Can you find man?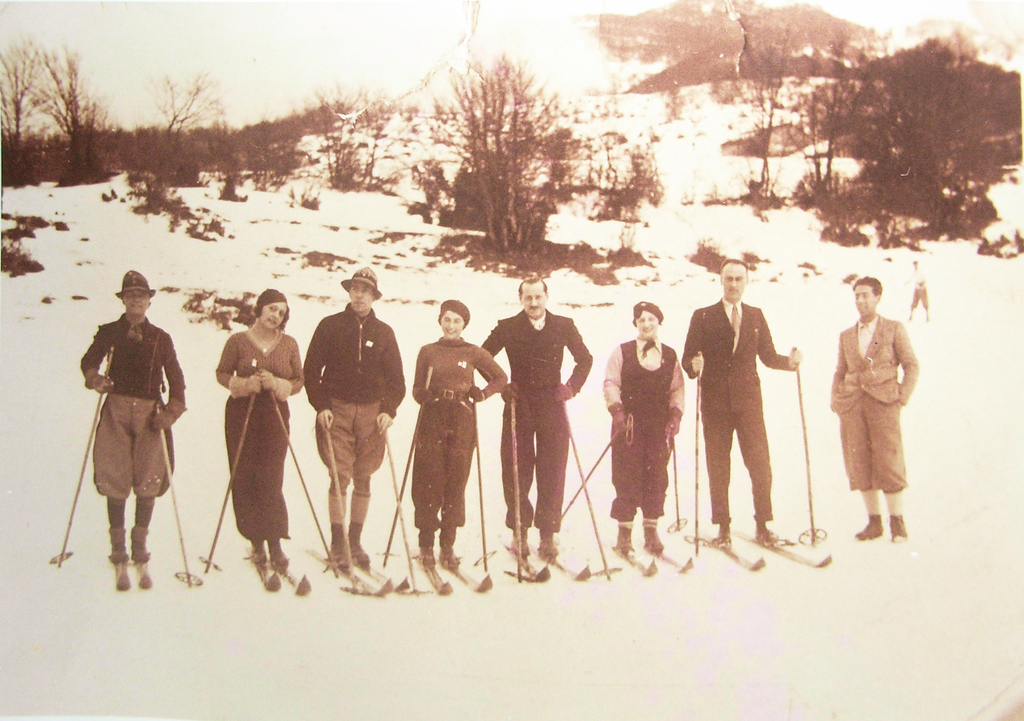
Yes, bounding box: 701,256,811,559.
